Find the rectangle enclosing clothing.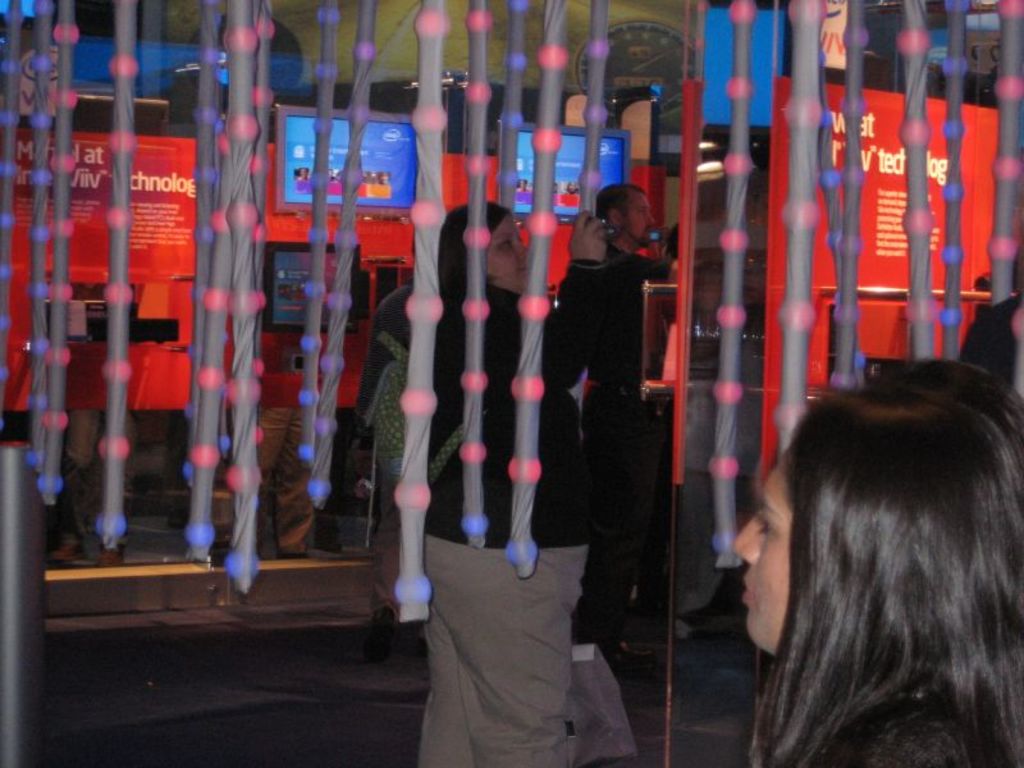
select_region(548, 233, 684, 617).
